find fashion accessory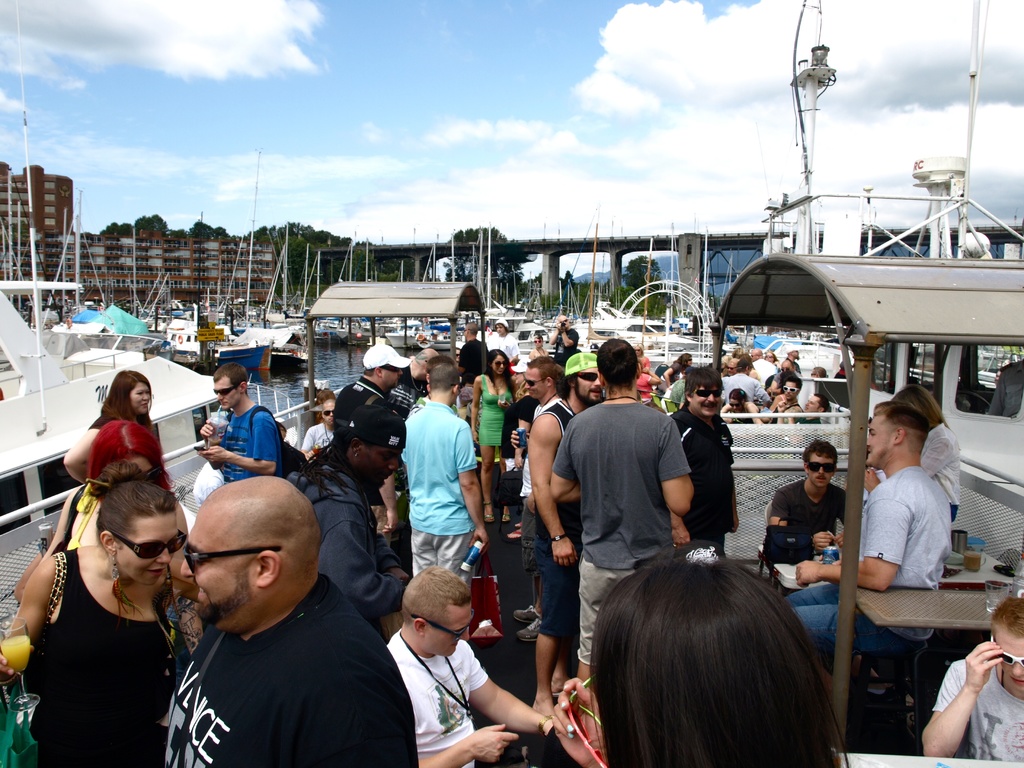
689 359 694 362
